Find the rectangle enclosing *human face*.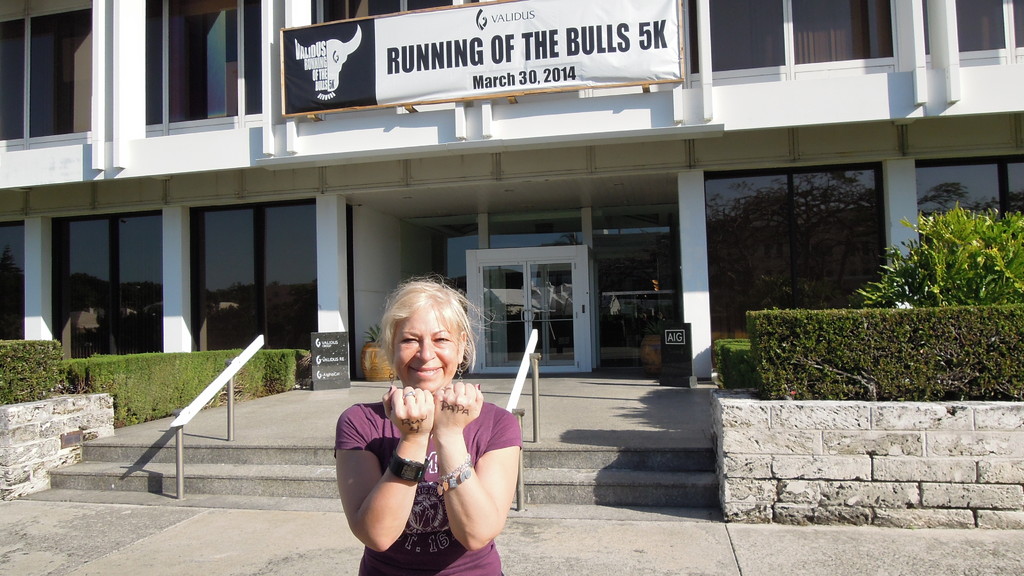
box(392, 303, 460, 391).
